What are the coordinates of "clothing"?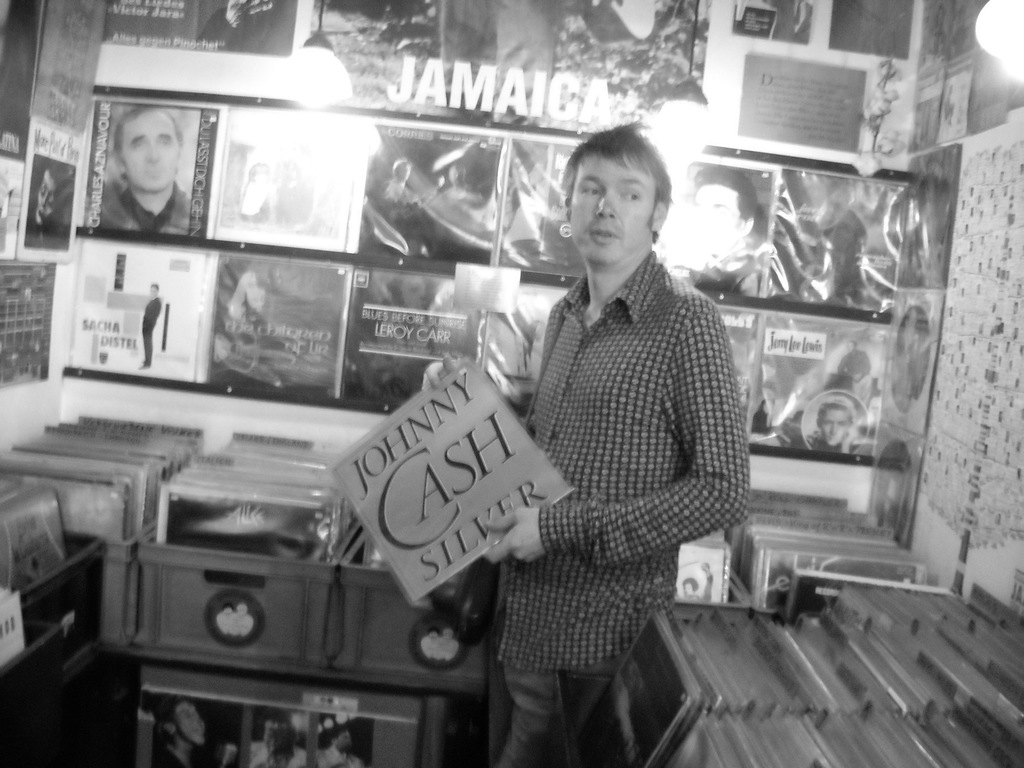
490/161/746/730.
